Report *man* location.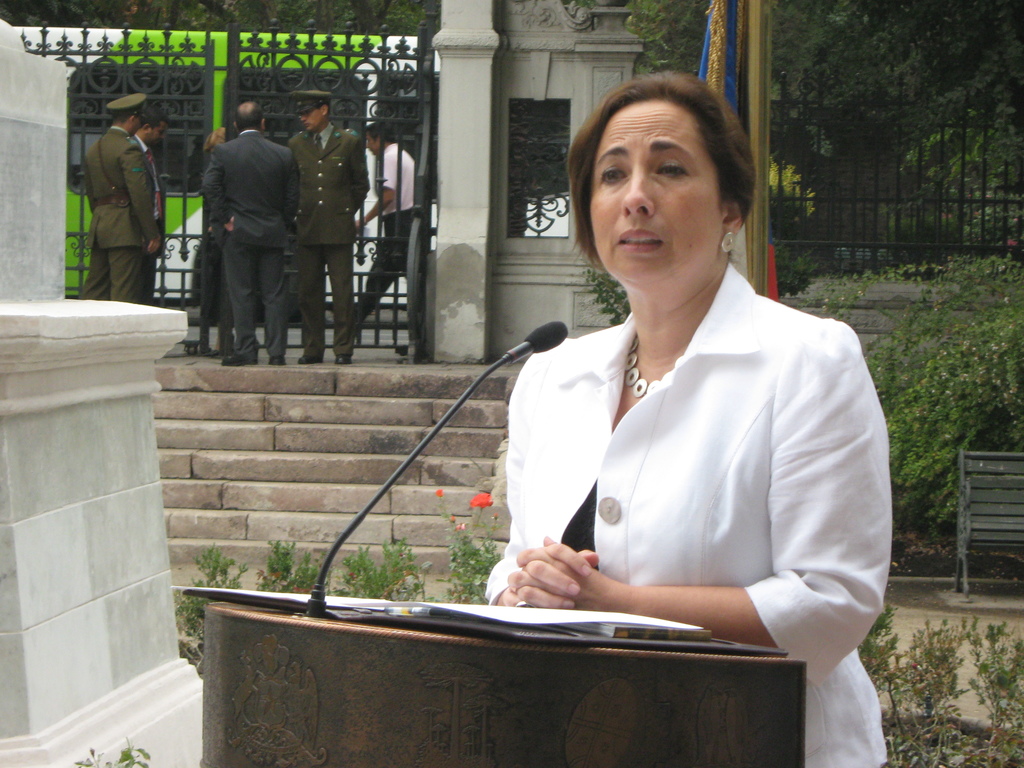
Report: (left=185, top=100, right=308, bottom=356).
